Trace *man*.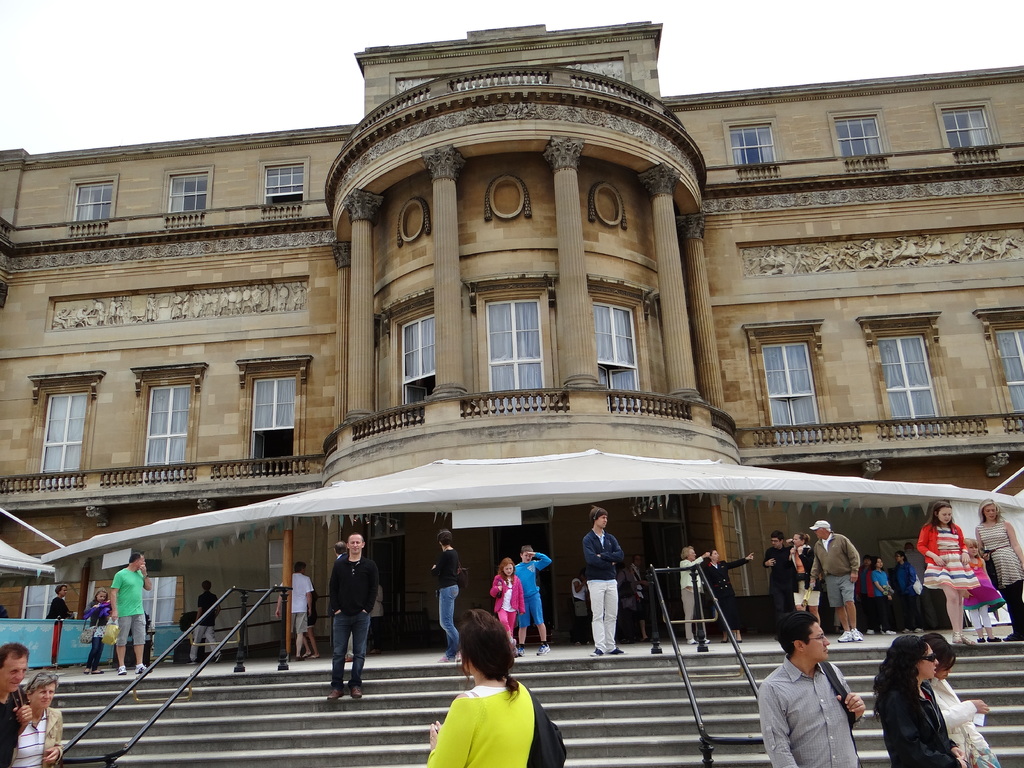
Traced to locate(326, 530, 380, 703).
